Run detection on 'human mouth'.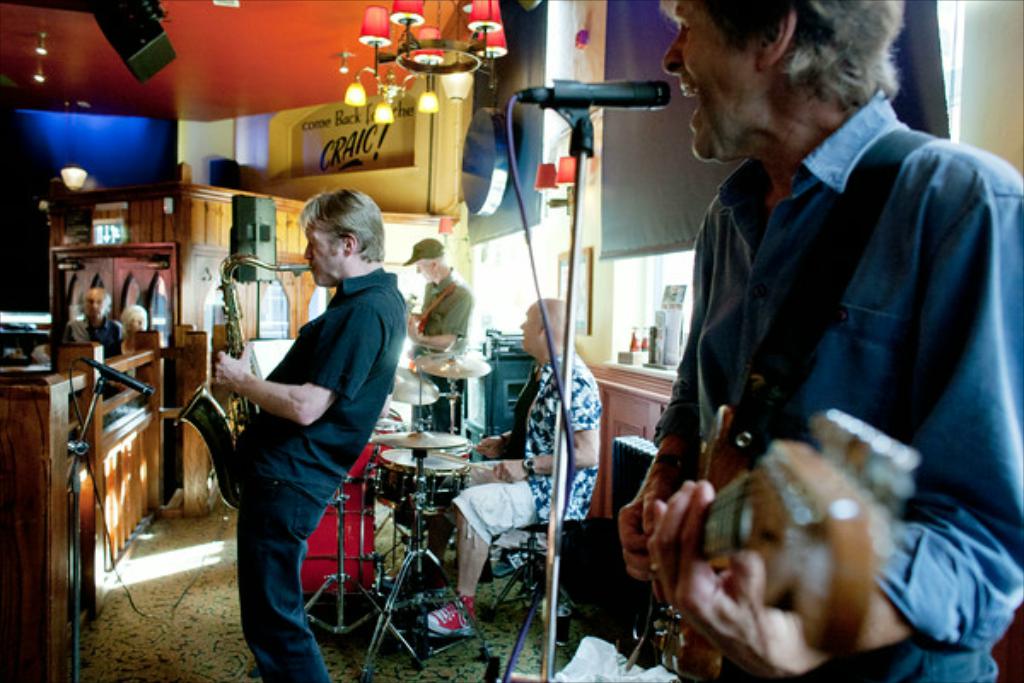
Result: locate(311, 266, 316, 277).
